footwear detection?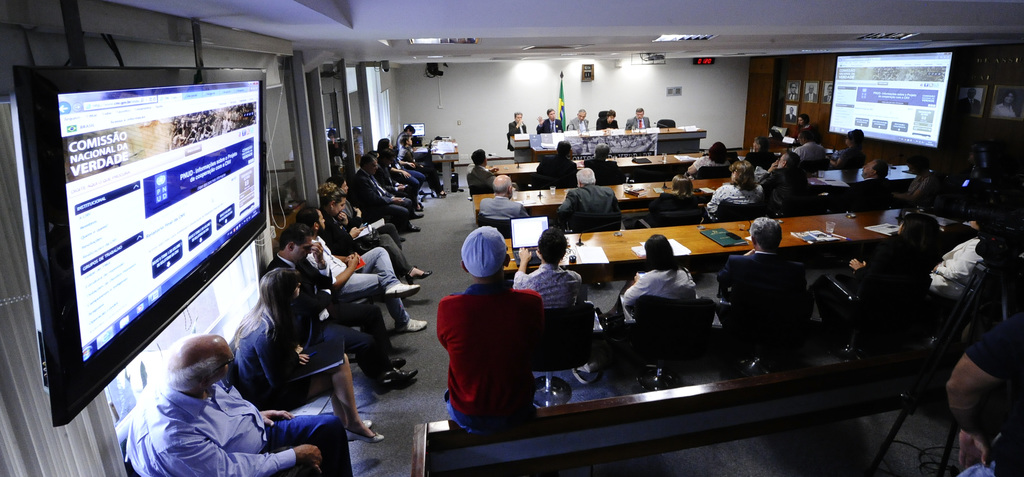
box=[433, 187, 447, 197]
